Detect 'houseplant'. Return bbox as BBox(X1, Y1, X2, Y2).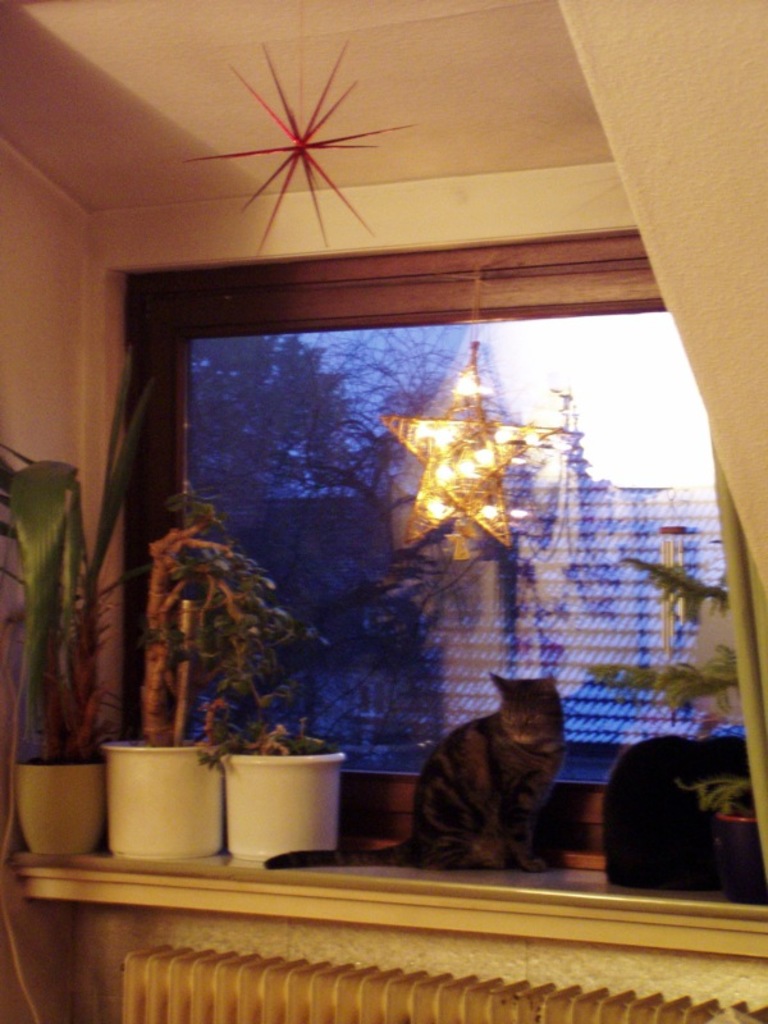
BBox(575, 552, 764, 908).
